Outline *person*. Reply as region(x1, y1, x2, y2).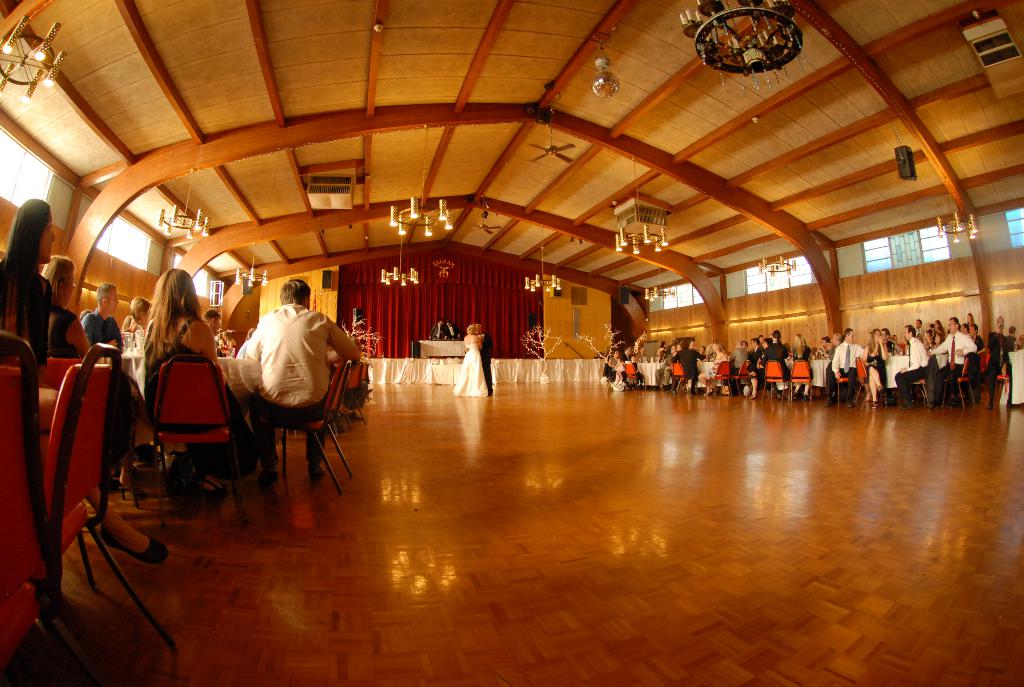
region(928, 316, 978, 407).
